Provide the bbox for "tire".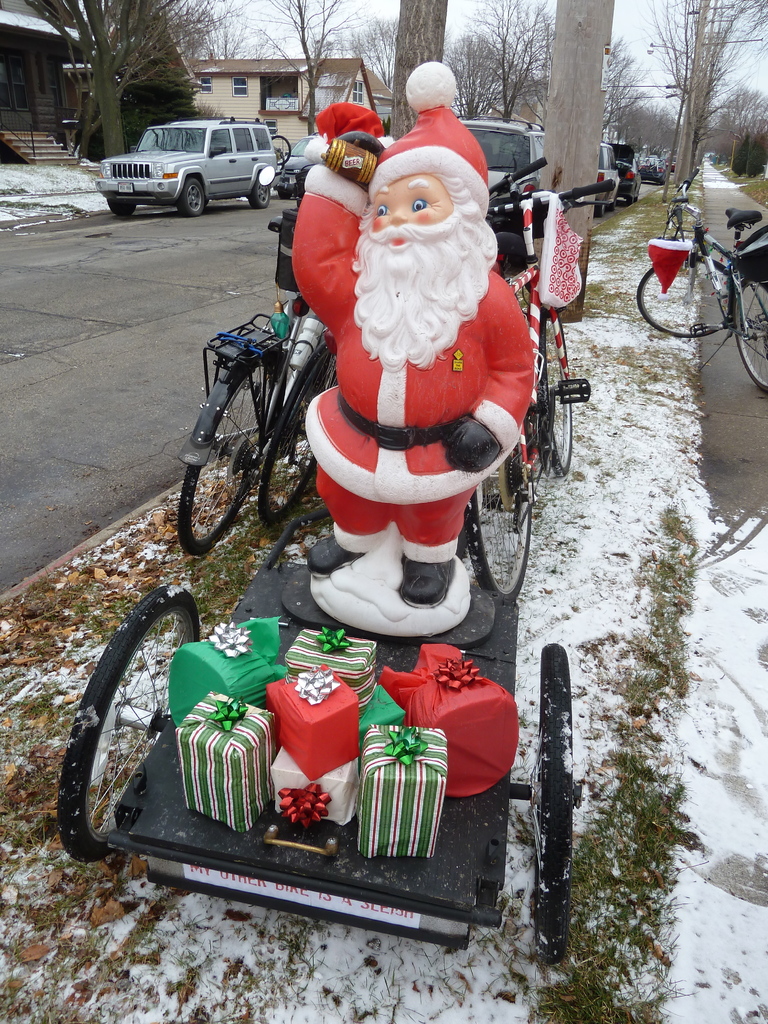
box(465, 433, 531, 600).
